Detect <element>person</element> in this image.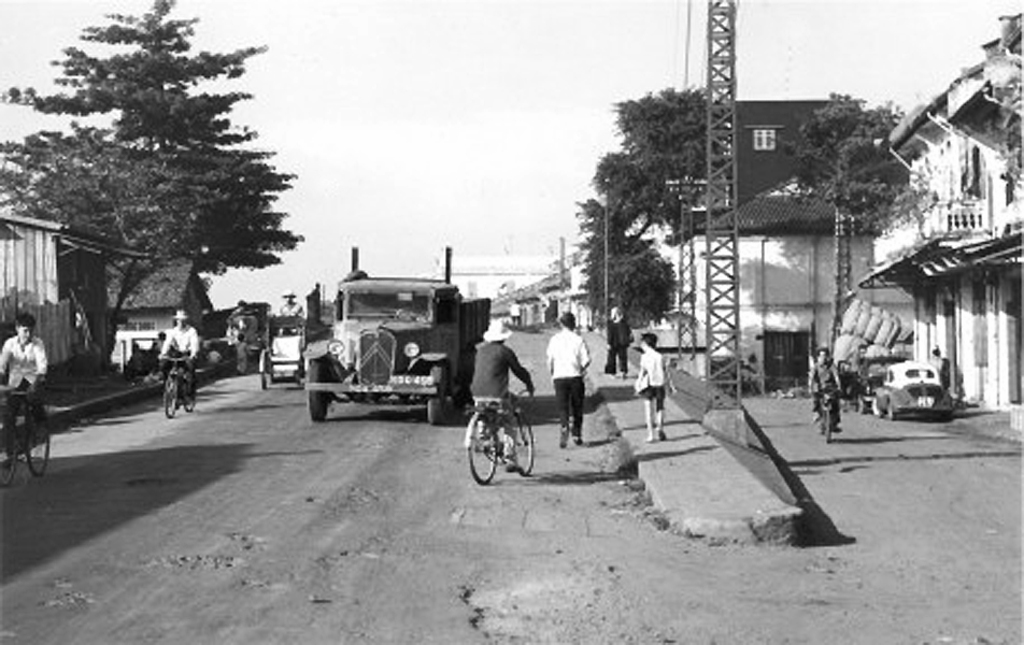
Detection: pyautogui.locateOnScreen(638, 332, 679, 444).
